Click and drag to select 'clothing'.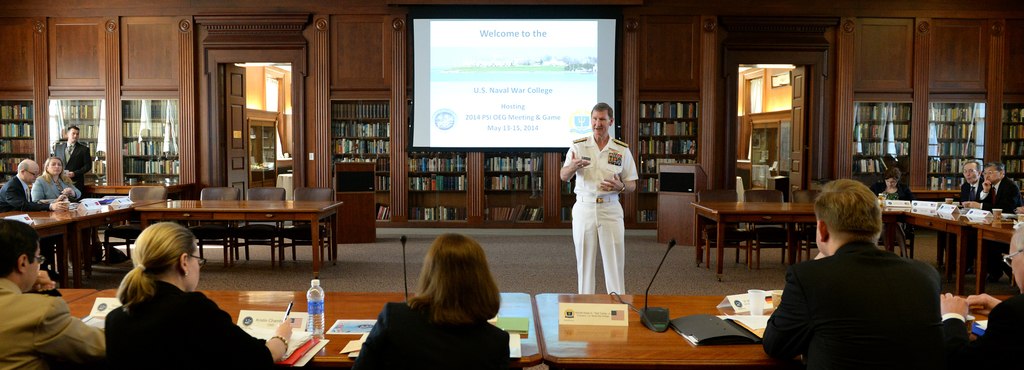
Selection: bbox(50, 134, 91, 216).
